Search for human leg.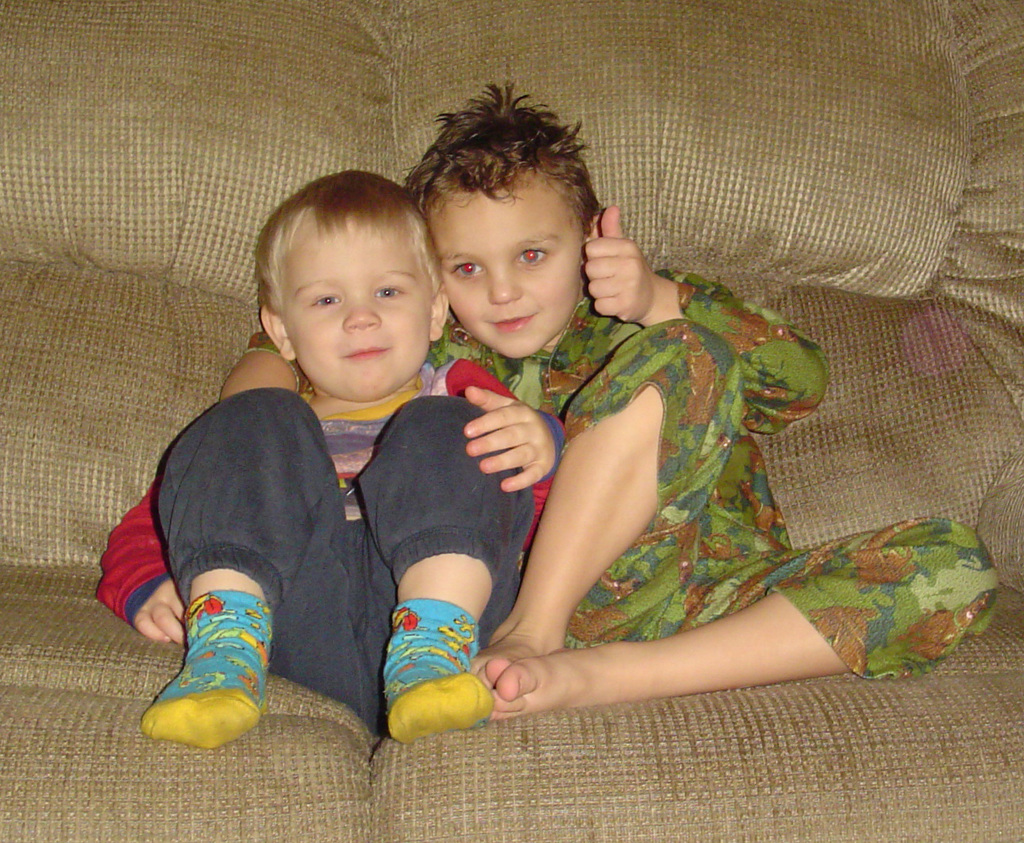
Found at pyautogui.locateOnScreen(140, 383, 352, 745).
